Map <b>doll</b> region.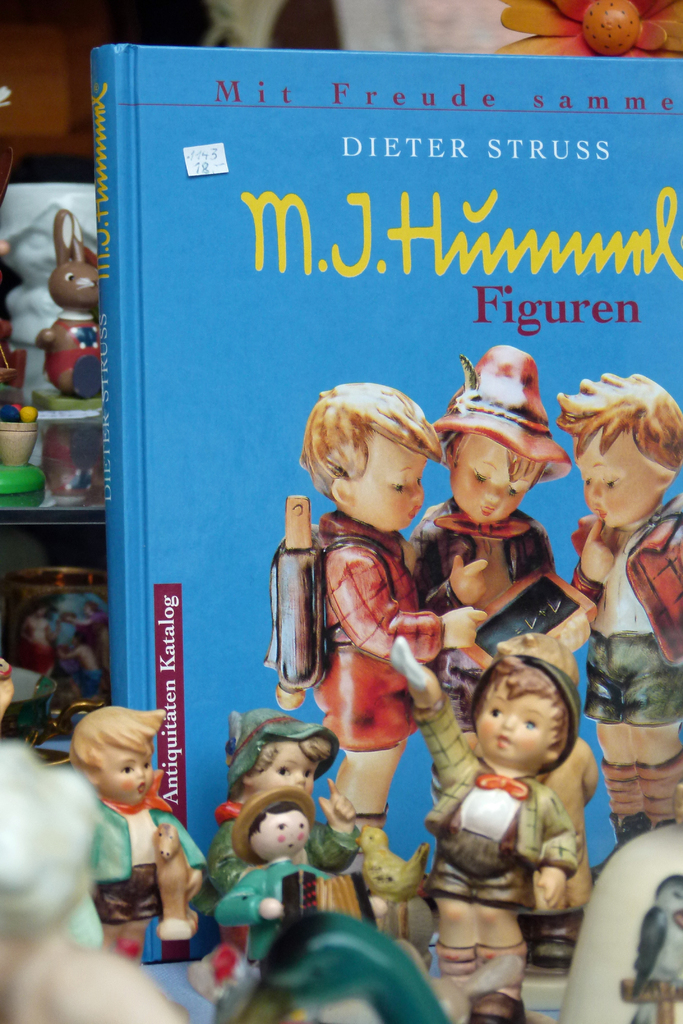
Mapped to detection(264, 386, 484, 841).
